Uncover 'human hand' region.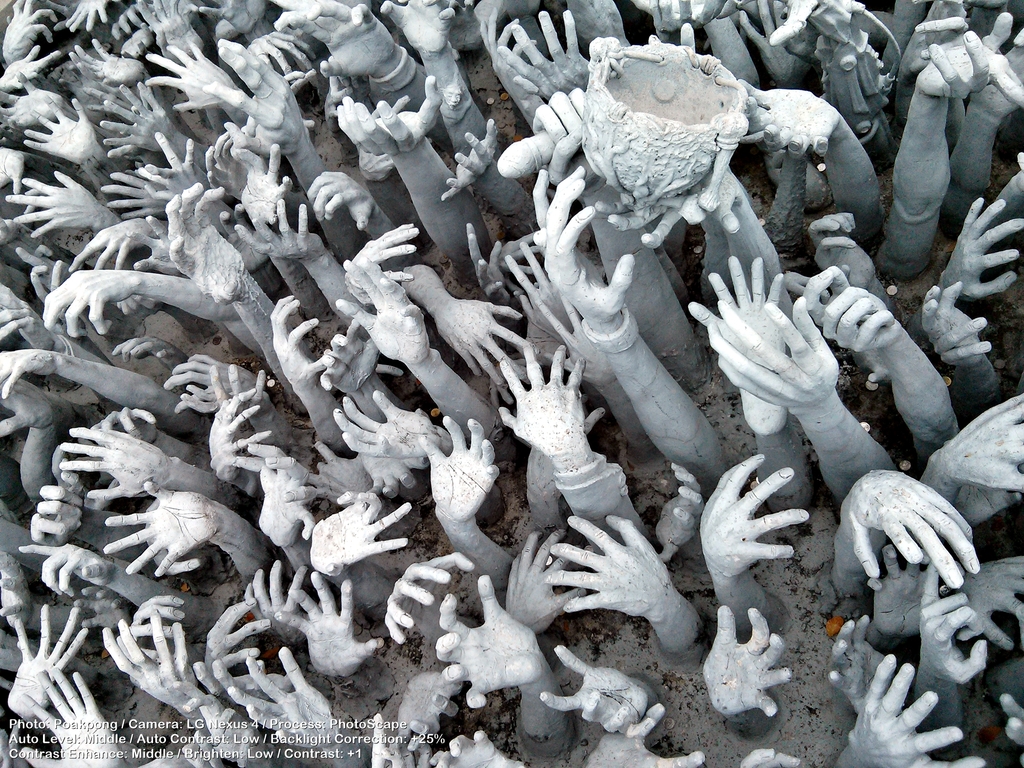
Uncovered: [933,389,1023,488].
